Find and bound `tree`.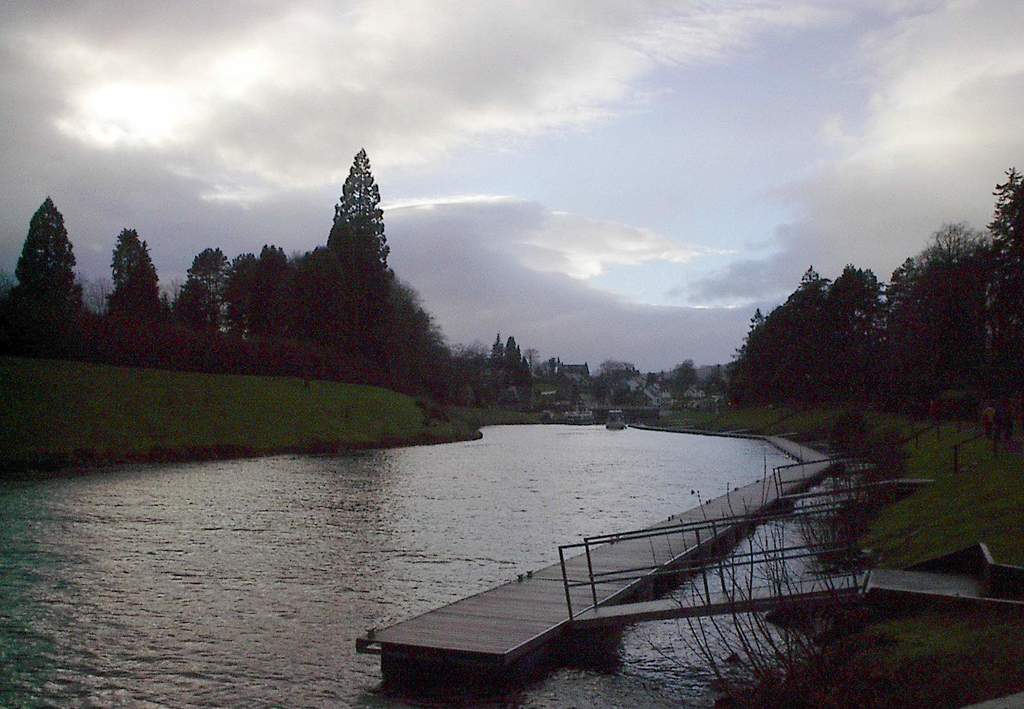
Bound: left=273, top=255, right=297, bottom=365.
